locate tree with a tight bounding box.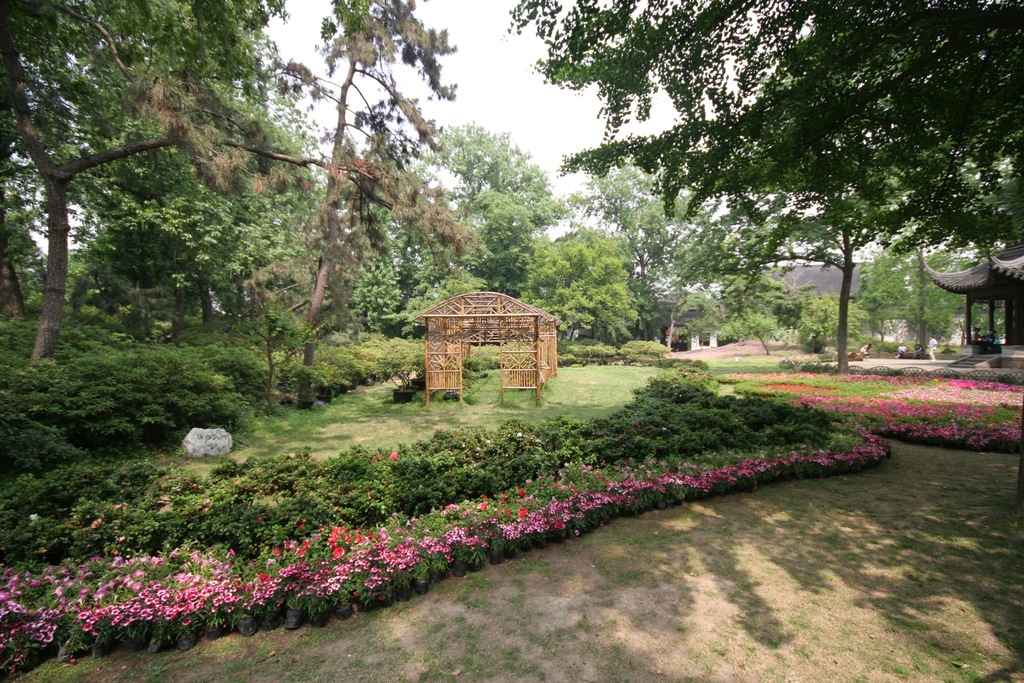
518:224:644:348.
